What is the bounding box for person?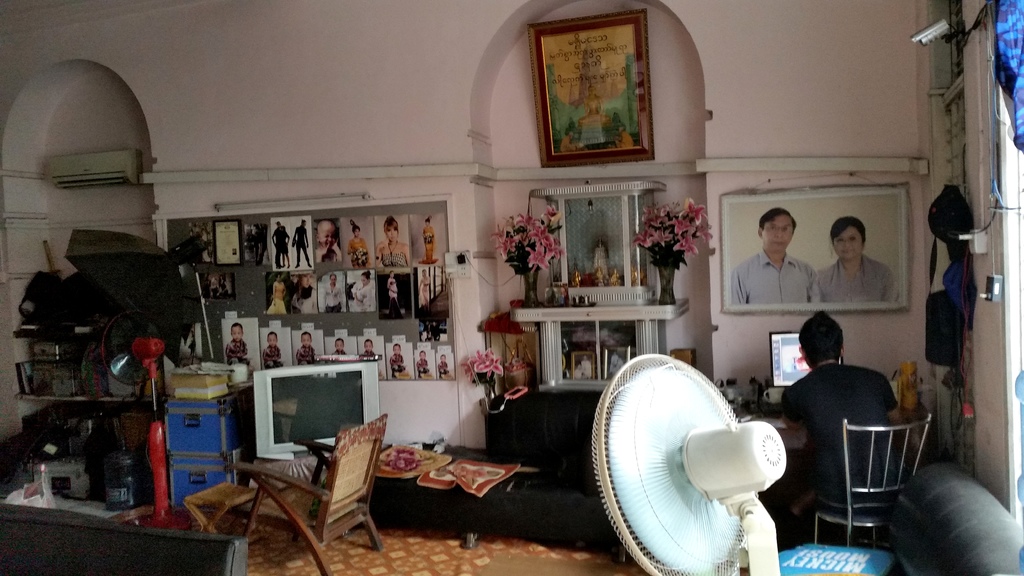
locate(415, 268, 429, 307).
